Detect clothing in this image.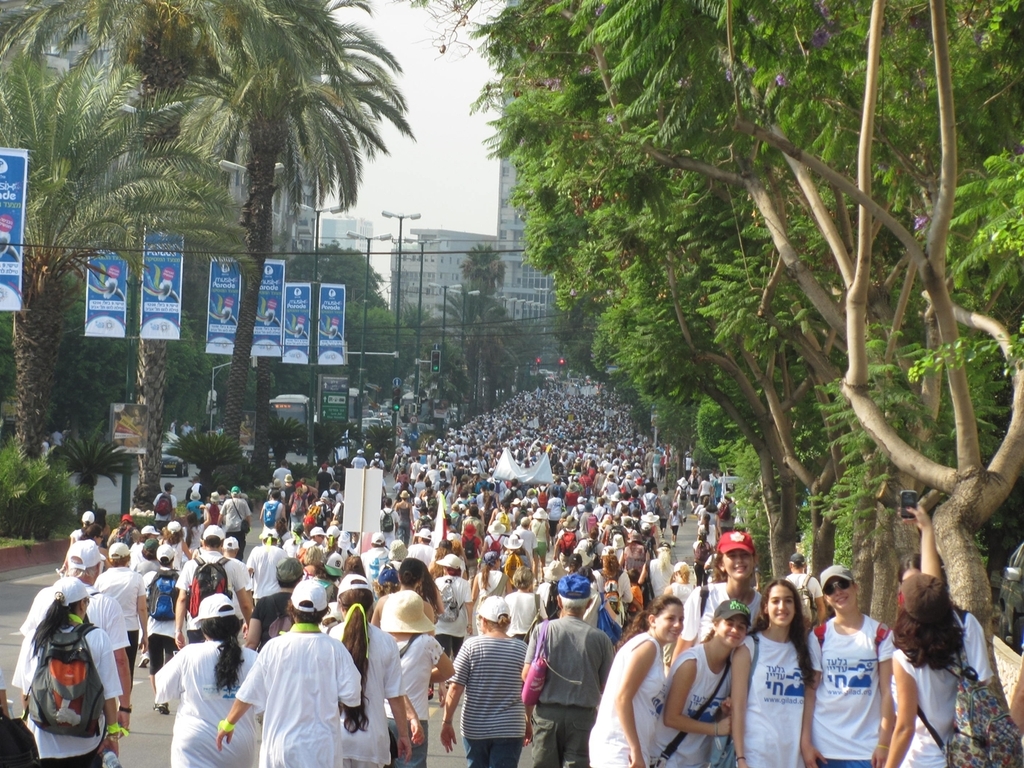
Detection: (98, 544, 108, 572).
